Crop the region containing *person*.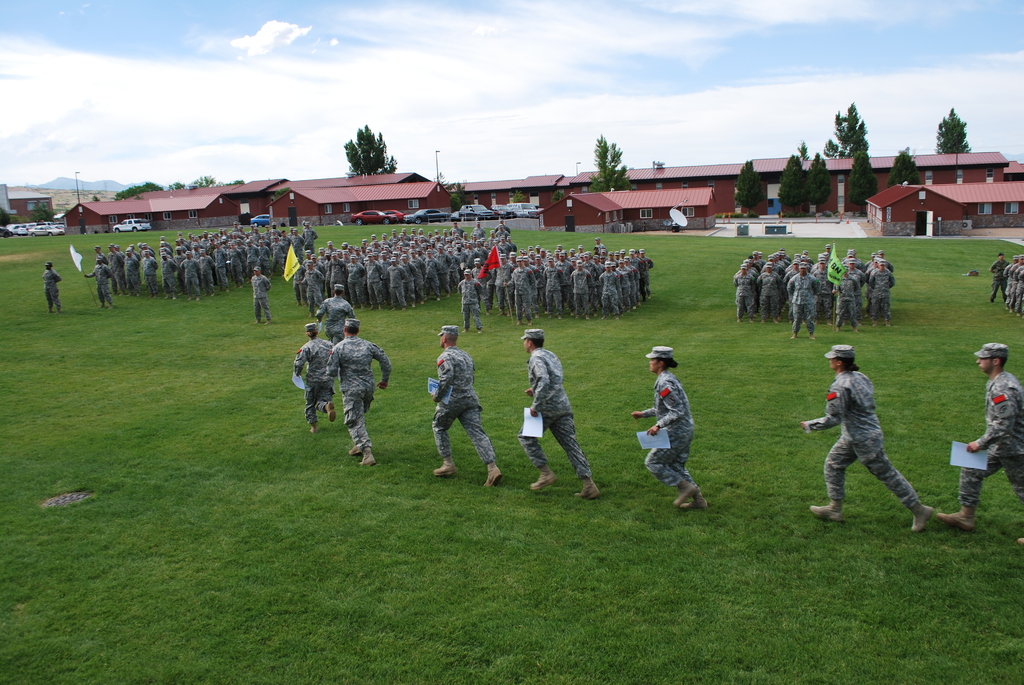
Crop region: <bbox>624, 343, 710, 507</bbox>.
